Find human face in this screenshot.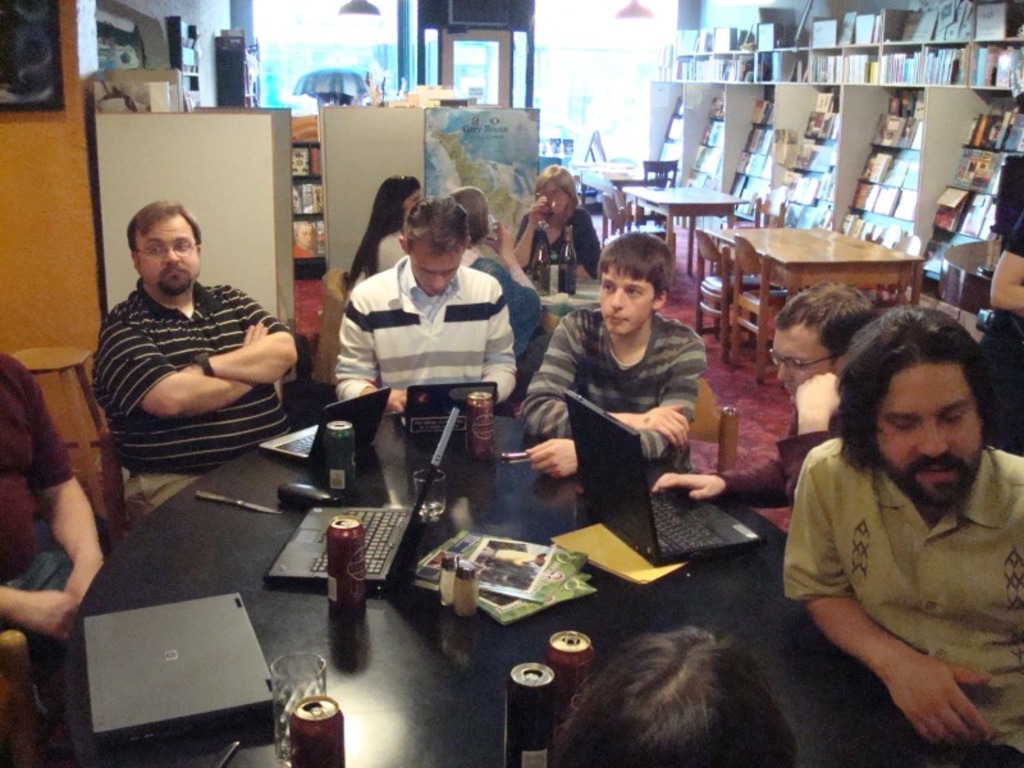
The bounding box for human face is x1=407, y1=246, x2=458, y2=298.
